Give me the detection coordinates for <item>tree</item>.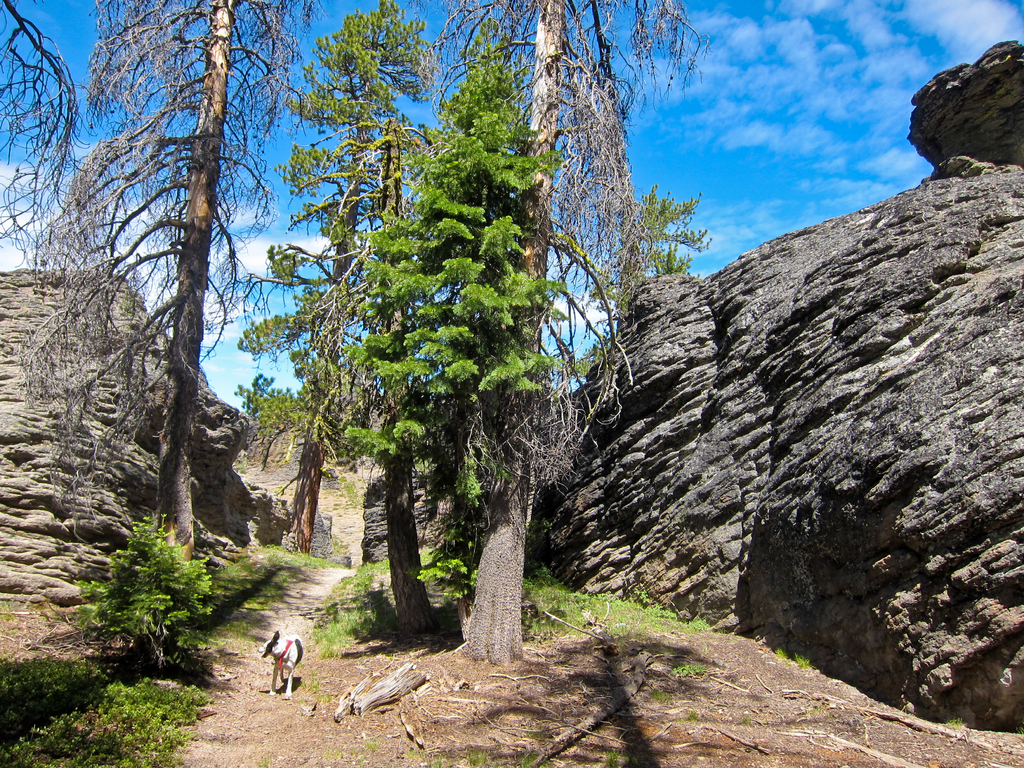
[343, 33, 591, 621].
